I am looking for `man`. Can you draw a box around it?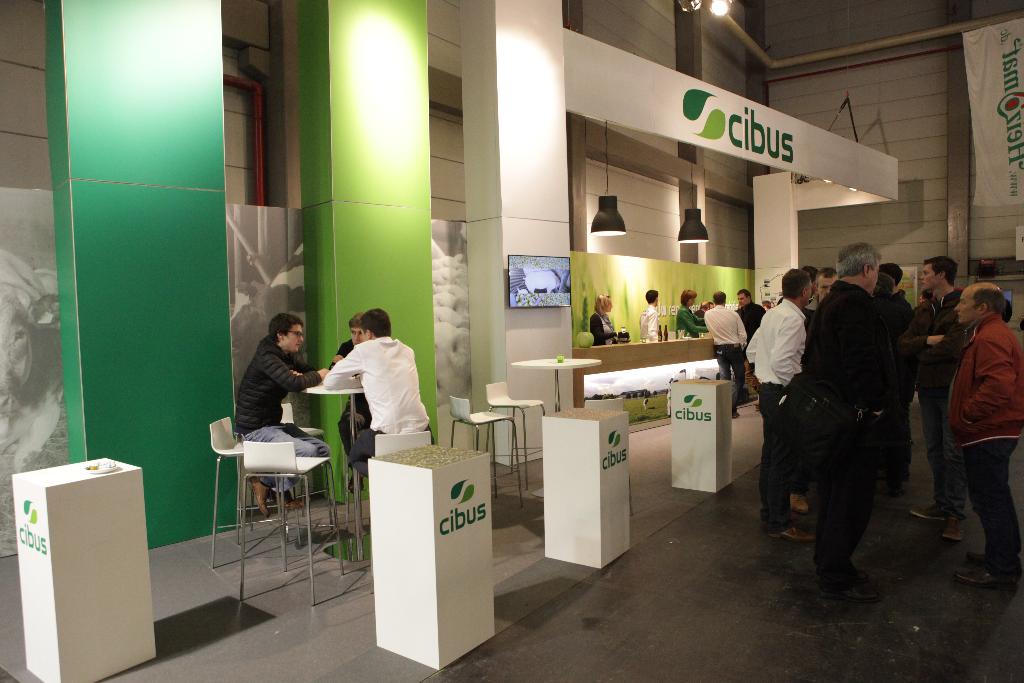
Sure, the bounding box is pyautogui.locateOnScreen(230, 314, 330, 513).
